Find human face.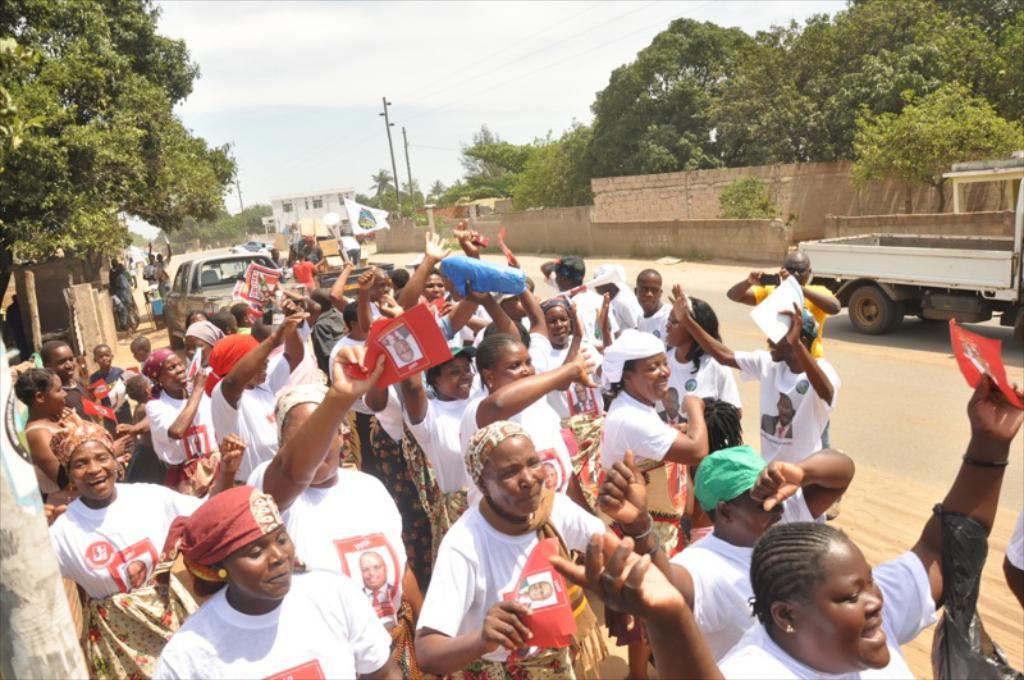
54:344:79:380.
